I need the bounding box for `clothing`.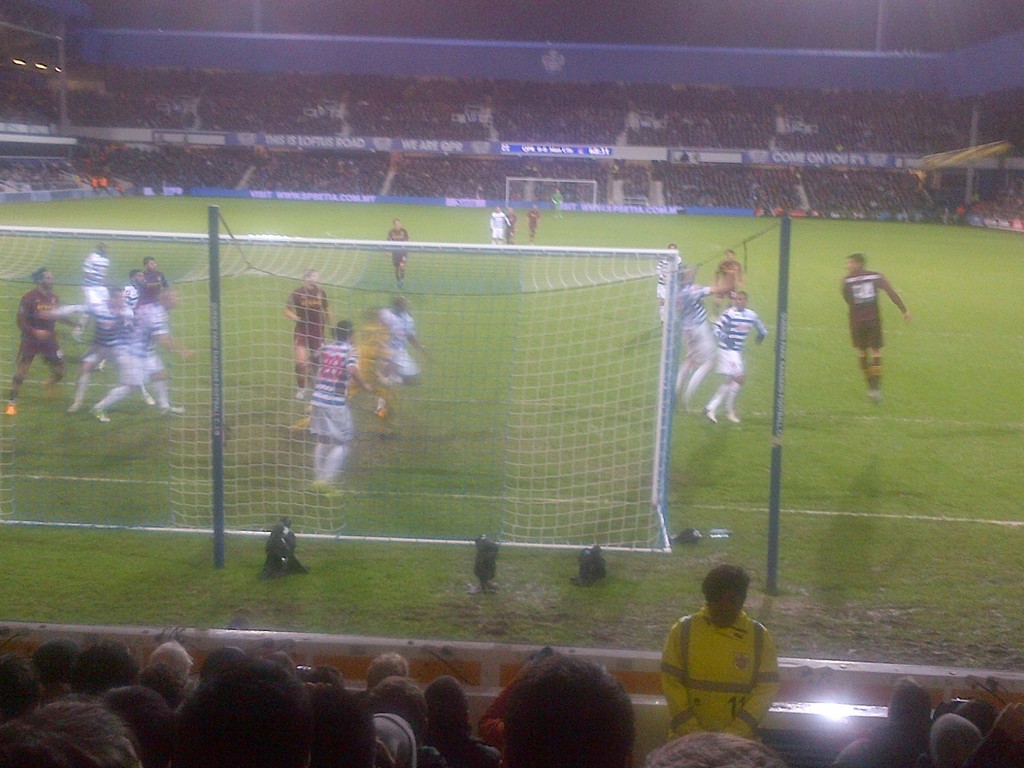
Here it is: crop(659, 282, 710, 367).
